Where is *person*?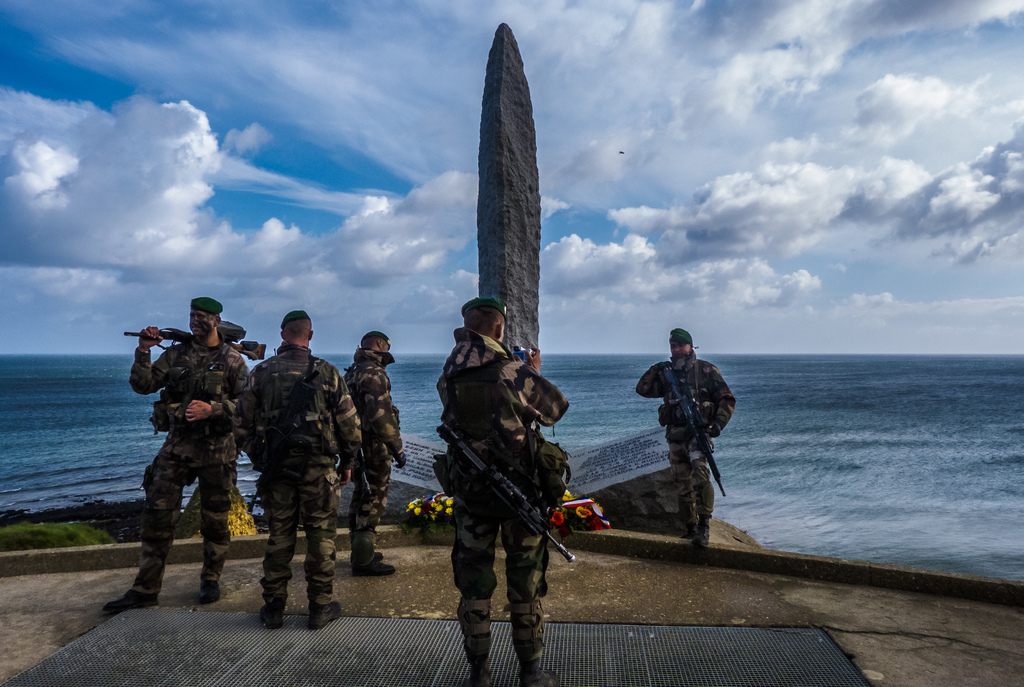
(x1=436, y1=287, x2=578, y2=686).
